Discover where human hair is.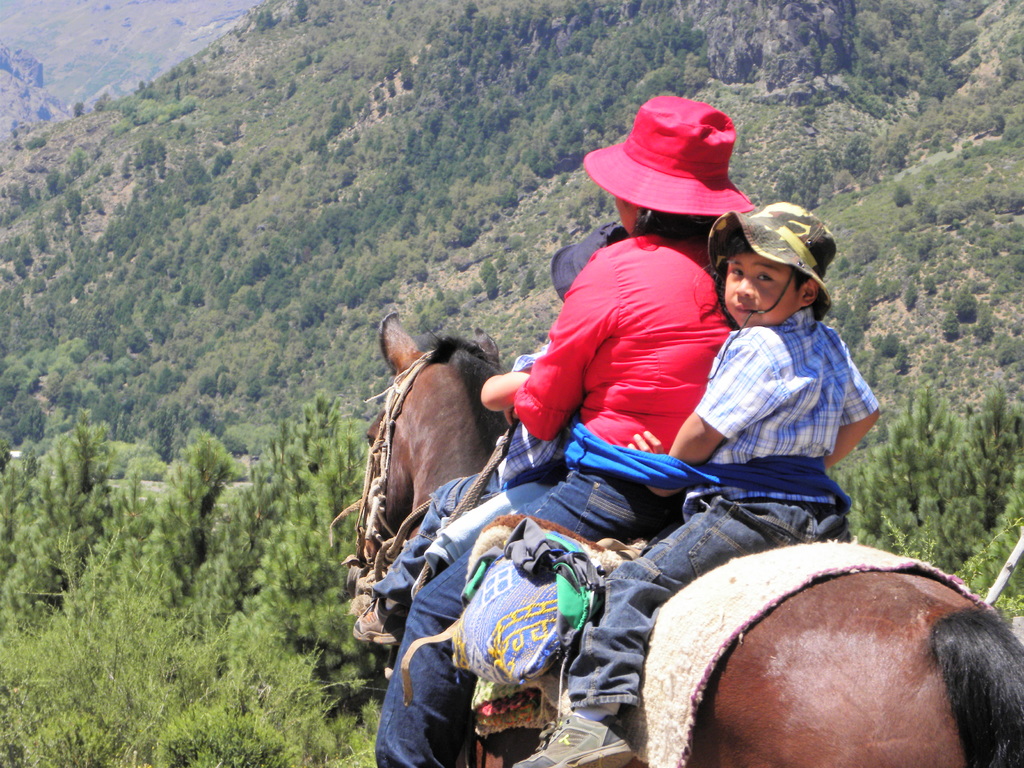
Discovered at locate(631, 207, 721, 237).
